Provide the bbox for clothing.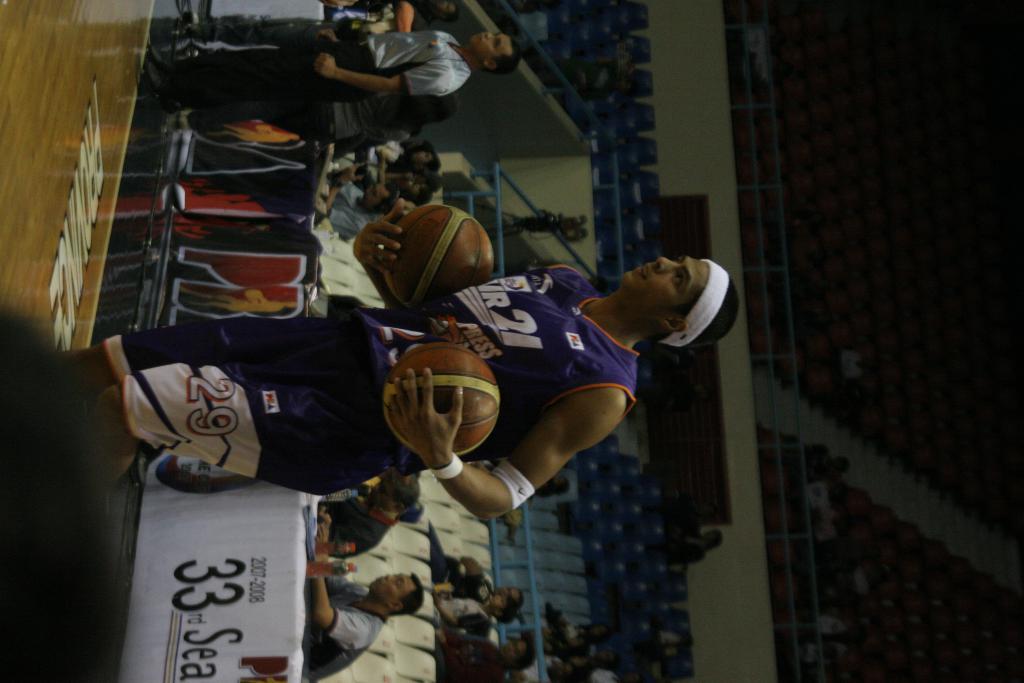
(left=842, top=352, right=861, bottom=381).
